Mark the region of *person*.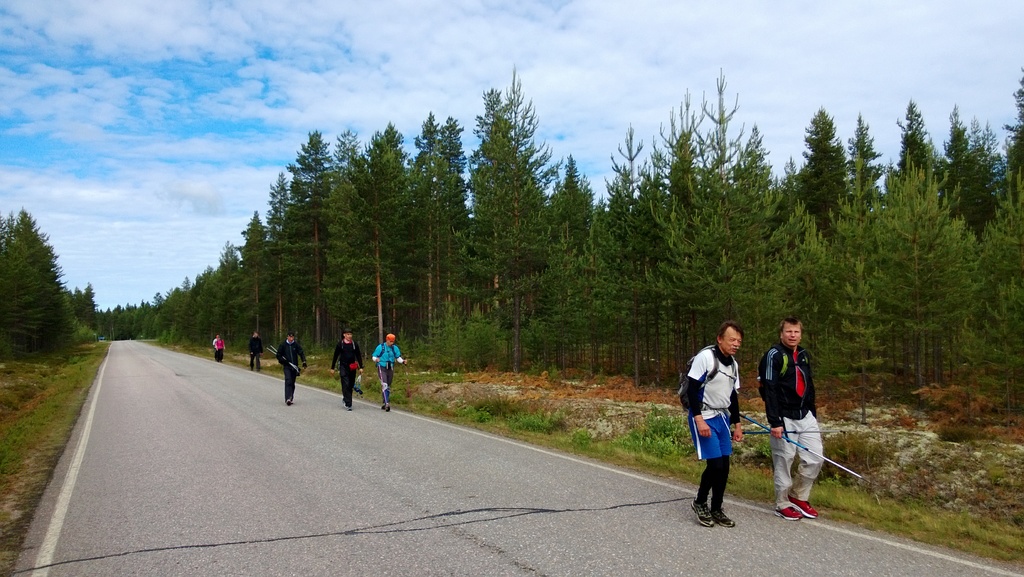
Region: 325:332:363:404.
